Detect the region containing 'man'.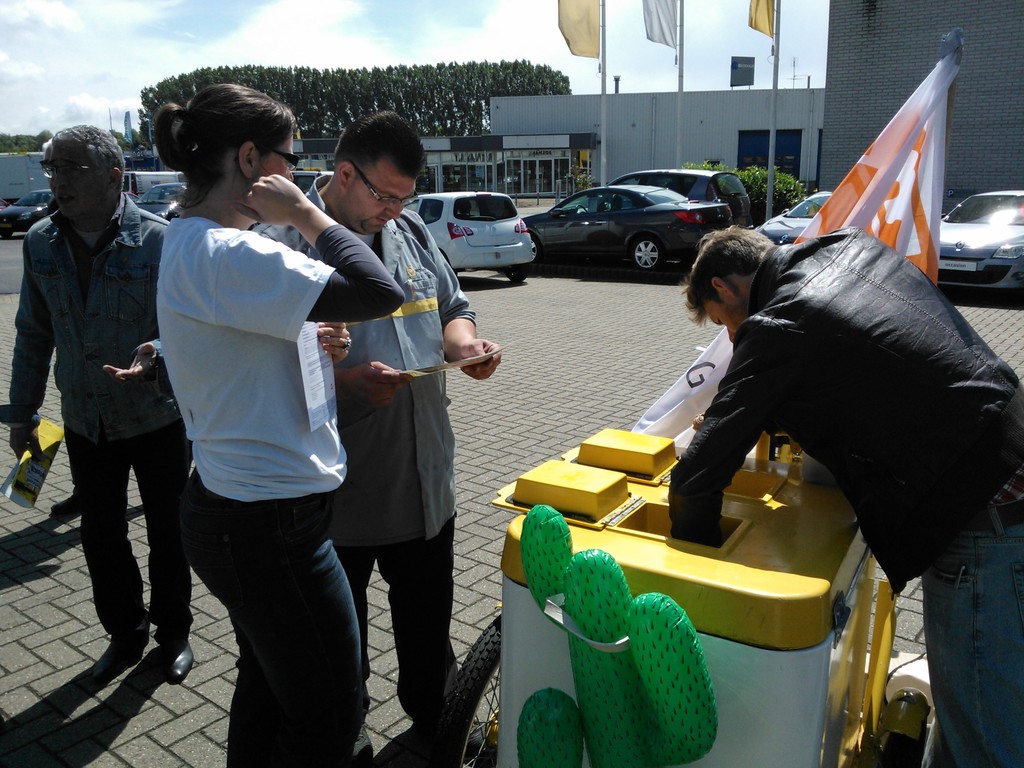
<region>13, 115, 188, 687</region>.
